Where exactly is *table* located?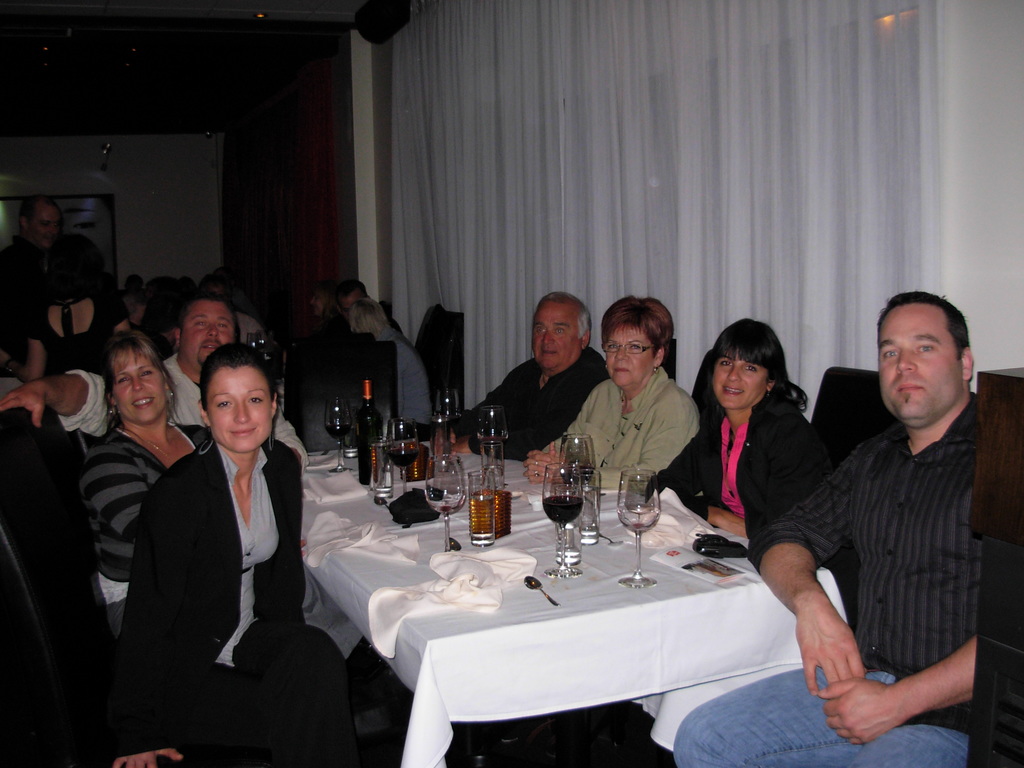
Its bounding box is 339 474 876 765.
